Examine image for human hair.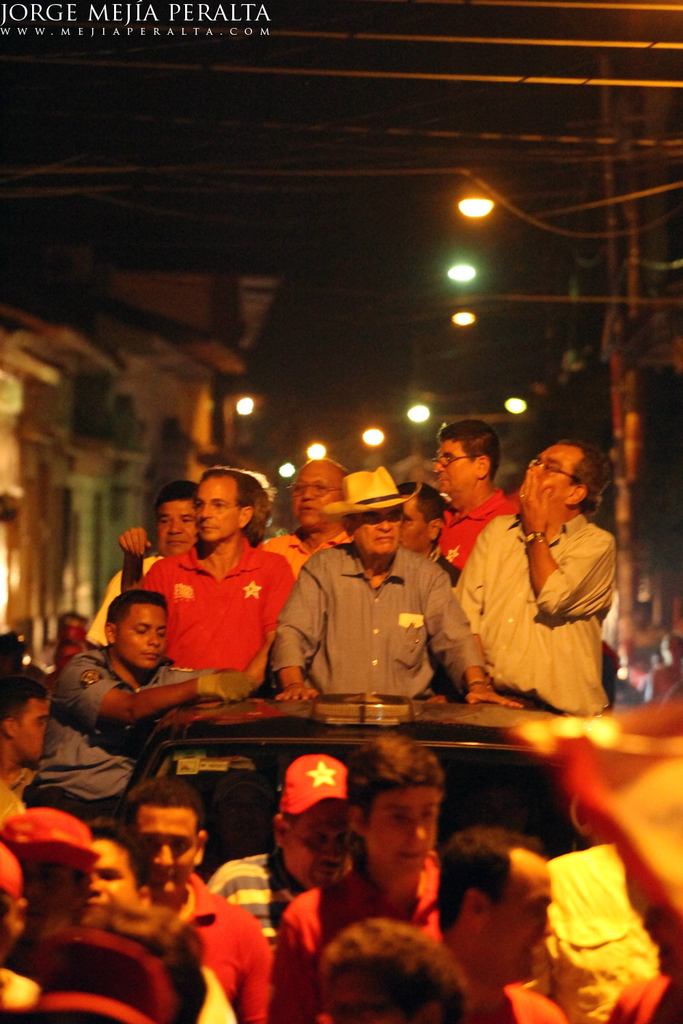
Examination result: l=436, t=417, r=506, b=482.
